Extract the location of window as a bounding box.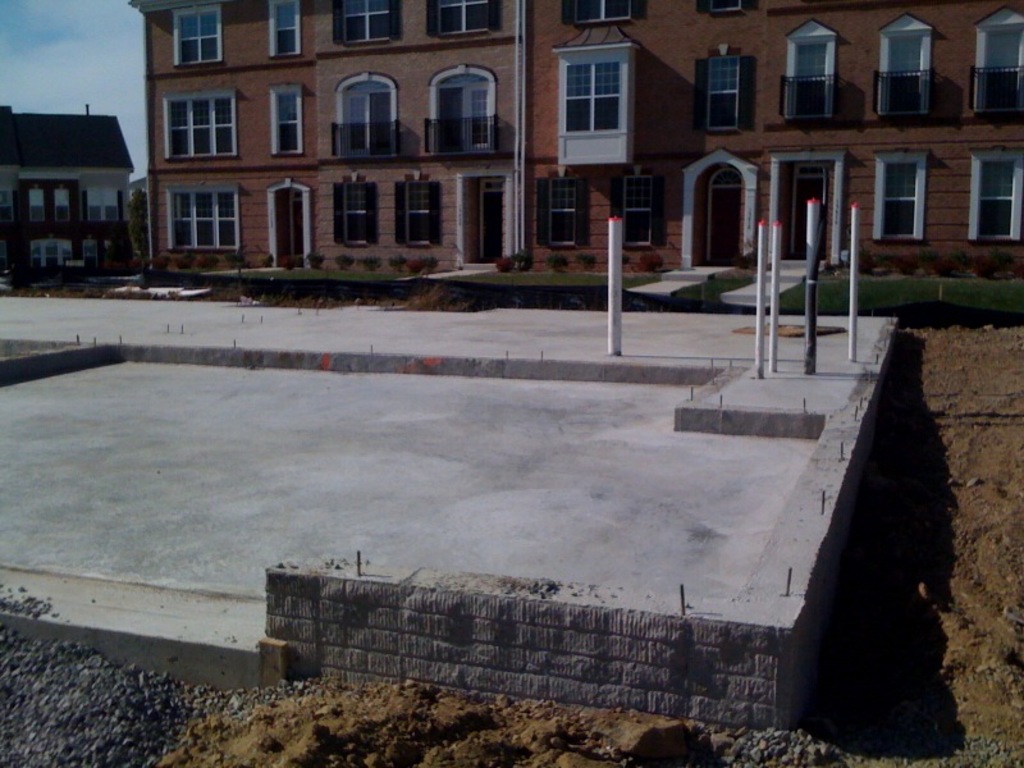
(424, 0, 507, 41).
